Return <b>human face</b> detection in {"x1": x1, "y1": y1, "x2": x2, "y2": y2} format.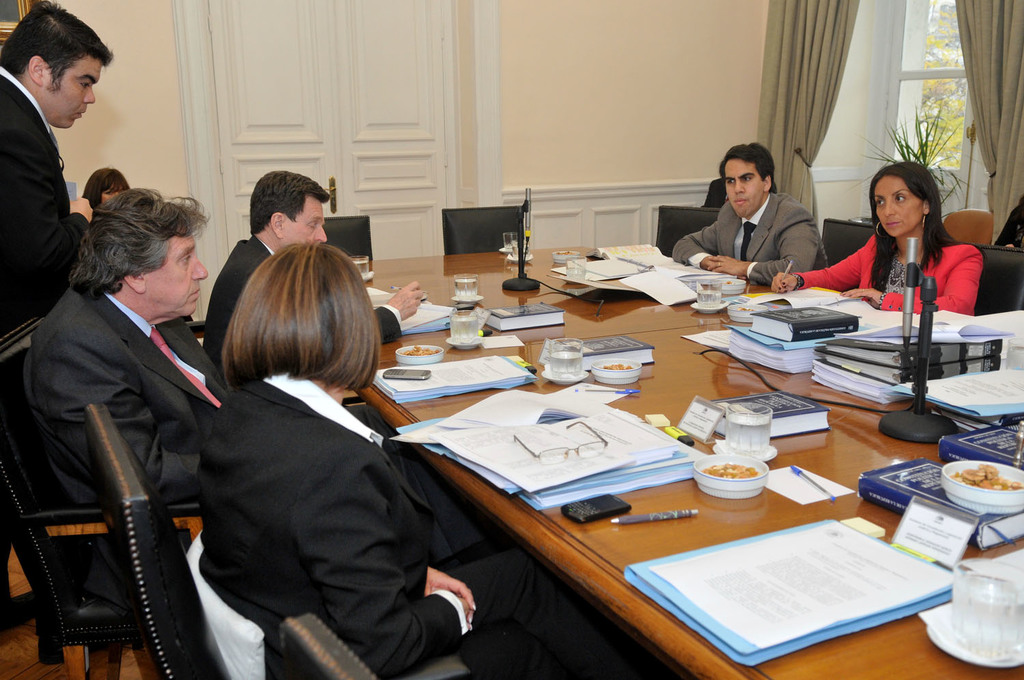
{"x1": 153, "y1": 236, "x2": 209, "y2": 315}.
